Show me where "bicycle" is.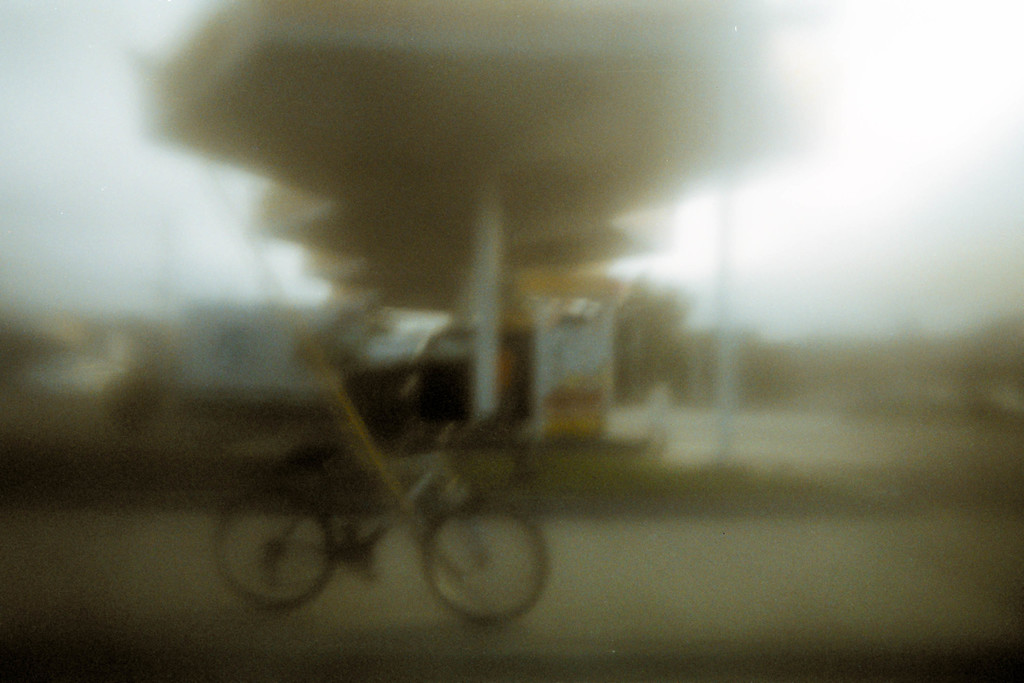
"bicycle" is at select_region(208, 424, 550, 628).
